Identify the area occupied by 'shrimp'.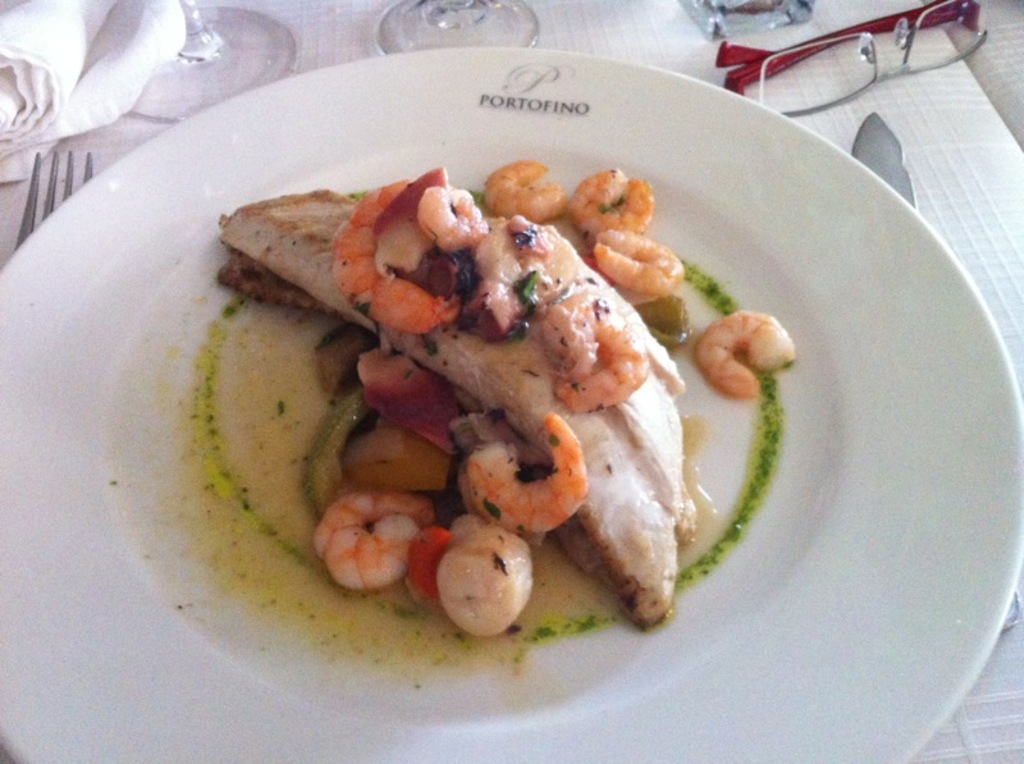
Area: 306, 486, 428, 593.
